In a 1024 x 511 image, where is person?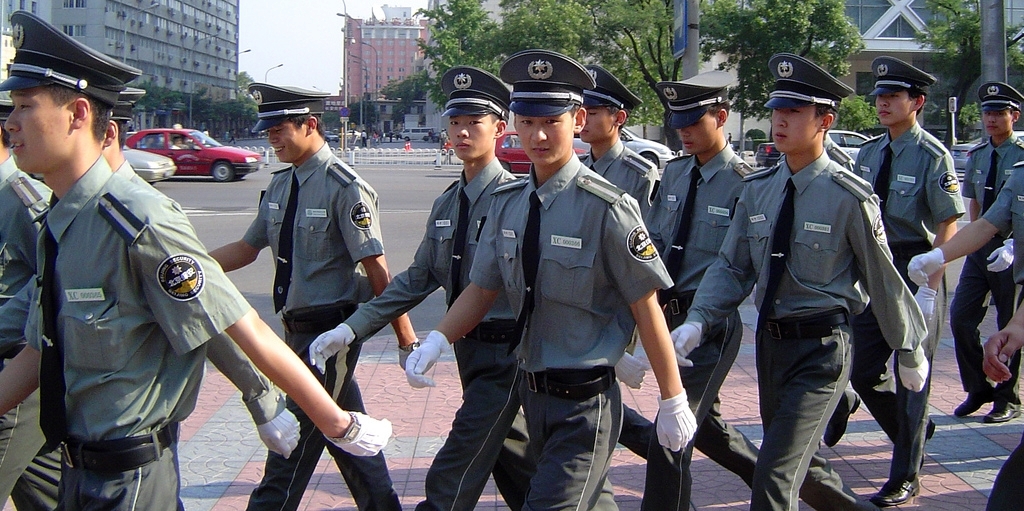
box=[636, 80, 768, 510].
